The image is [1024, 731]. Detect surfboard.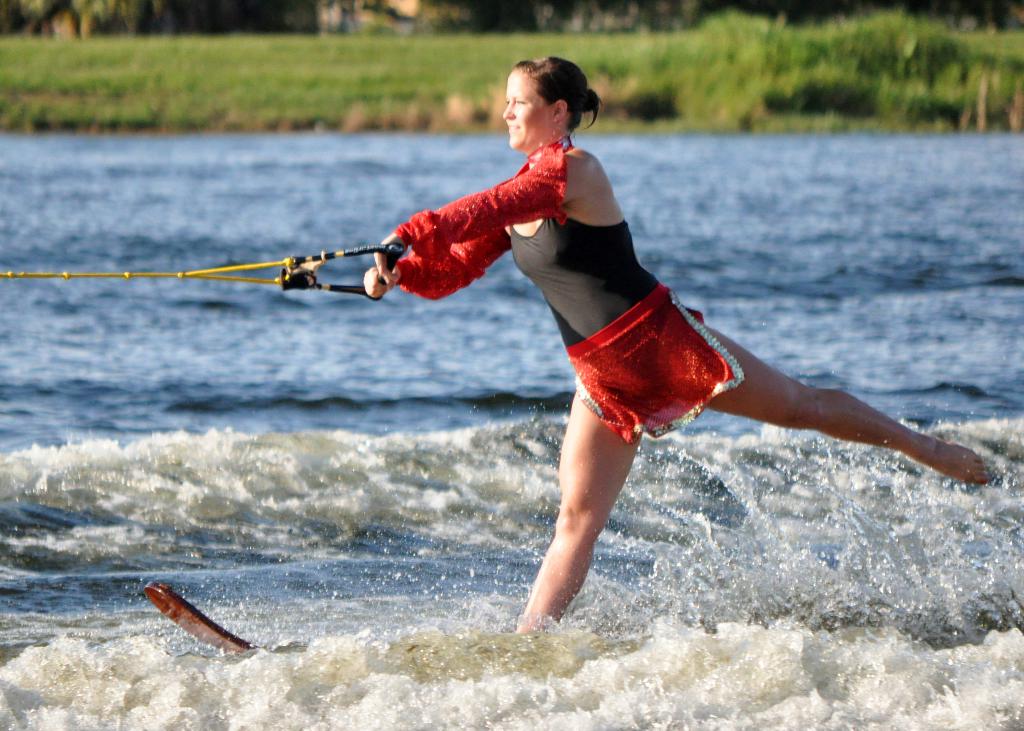
Detection: (142,581,259,658).
